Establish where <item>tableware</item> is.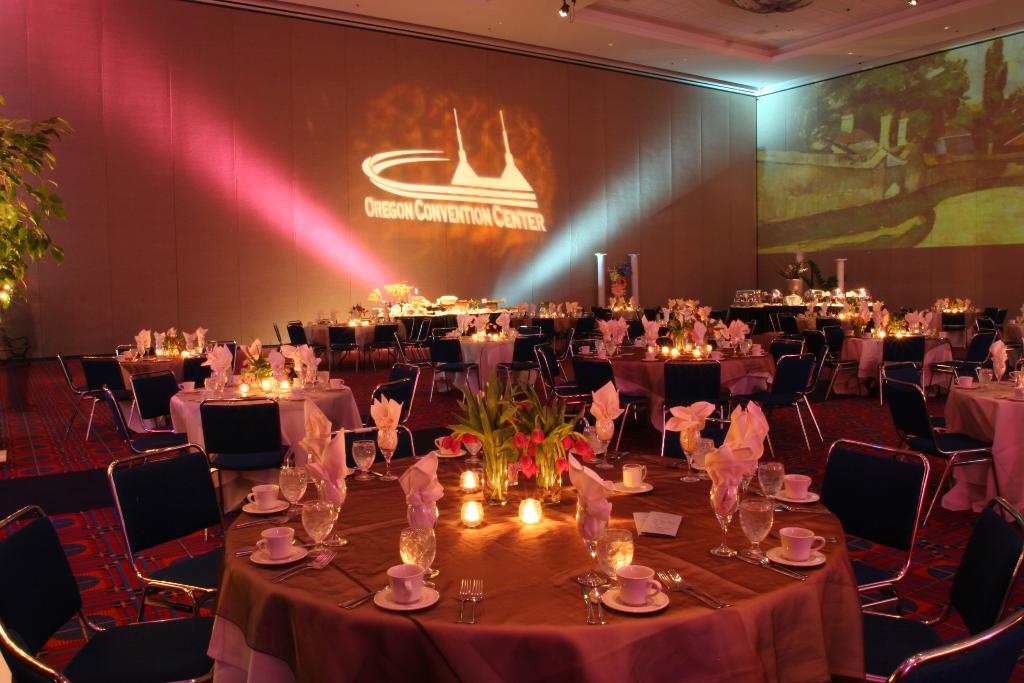
Established at l=976, t=366, r=991, b=383.
